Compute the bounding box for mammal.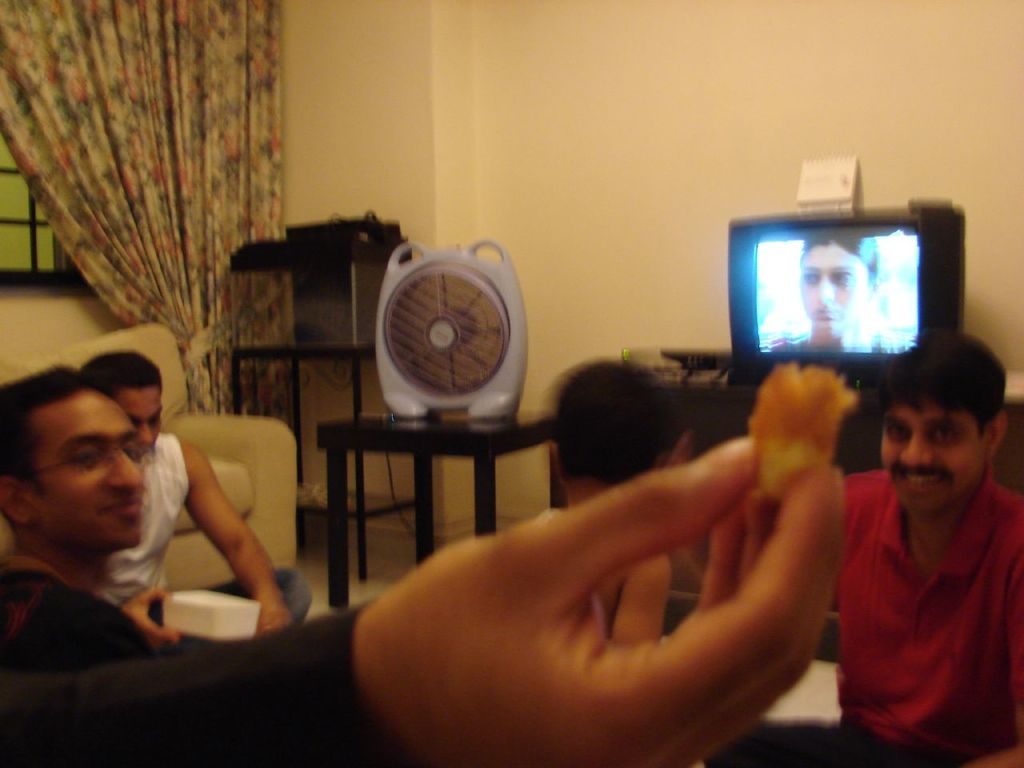
[695,334,1023,767].
